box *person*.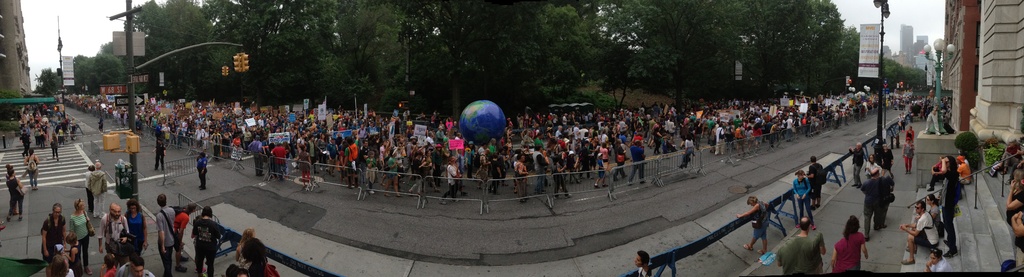
(678,133,695,169).
